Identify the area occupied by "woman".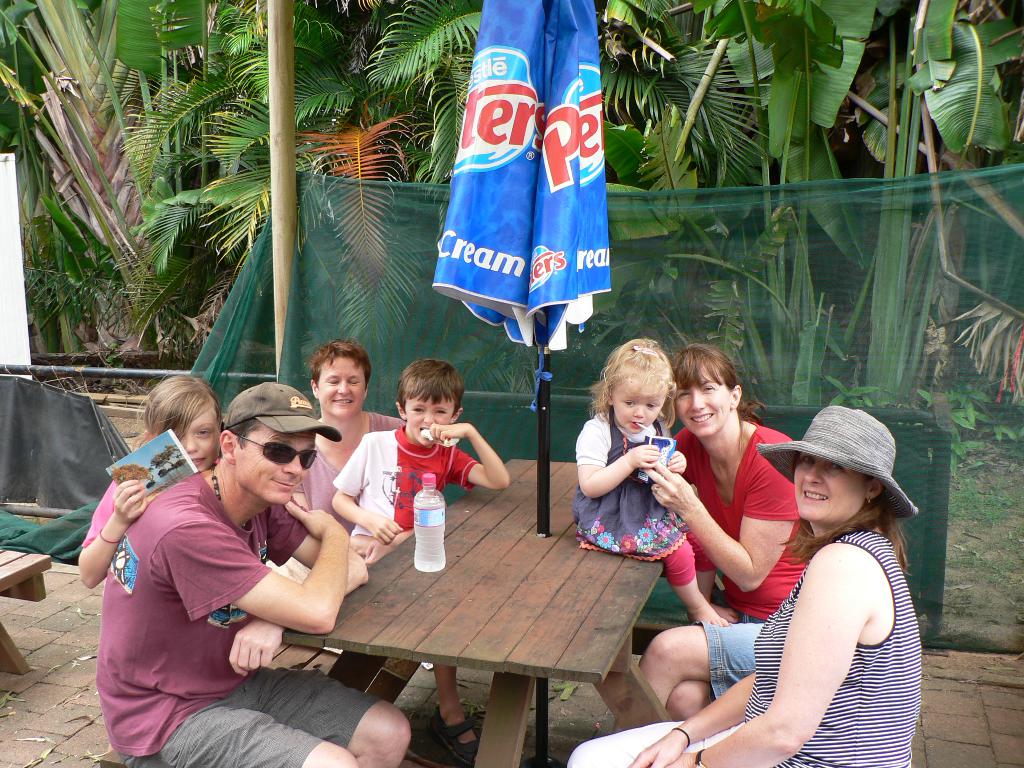
Area: {"left": 292, "top": 339, "right": 413, "bottom": 538}.
